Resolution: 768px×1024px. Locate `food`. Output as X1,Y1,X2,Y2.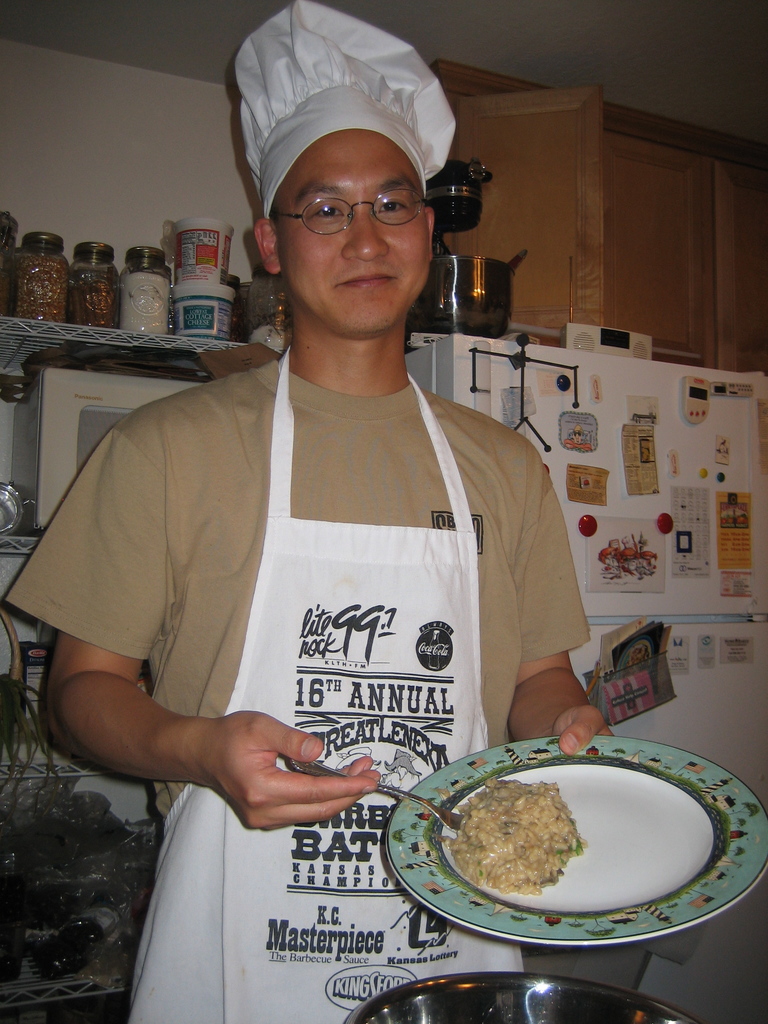
249,324,292,350.
